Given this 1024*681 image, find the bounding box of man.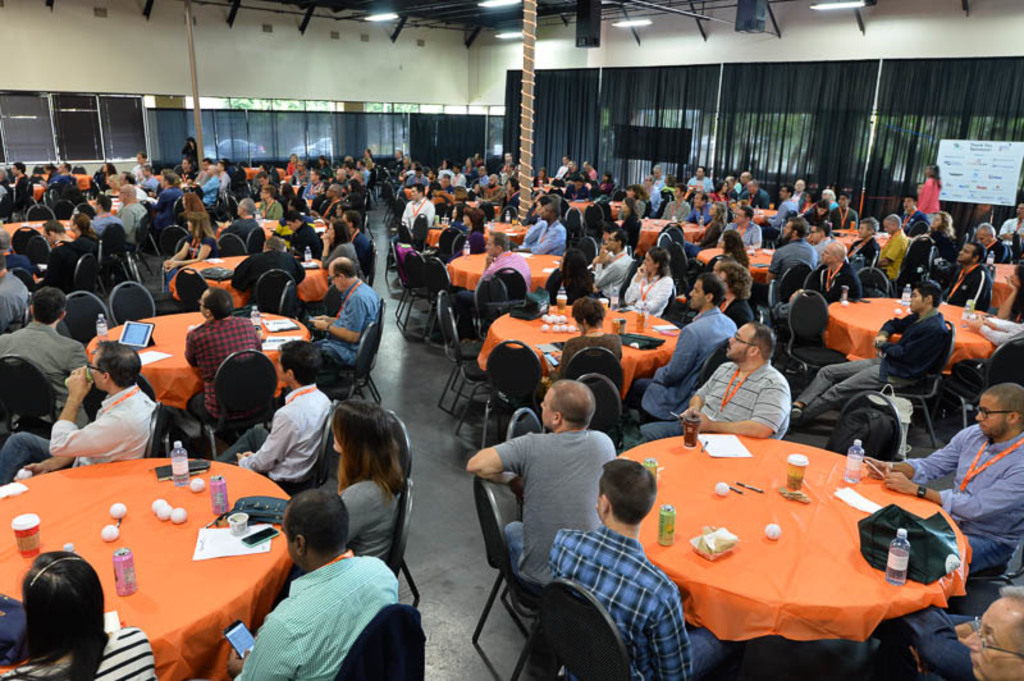
bbox=[782, 274, 950, 428].
